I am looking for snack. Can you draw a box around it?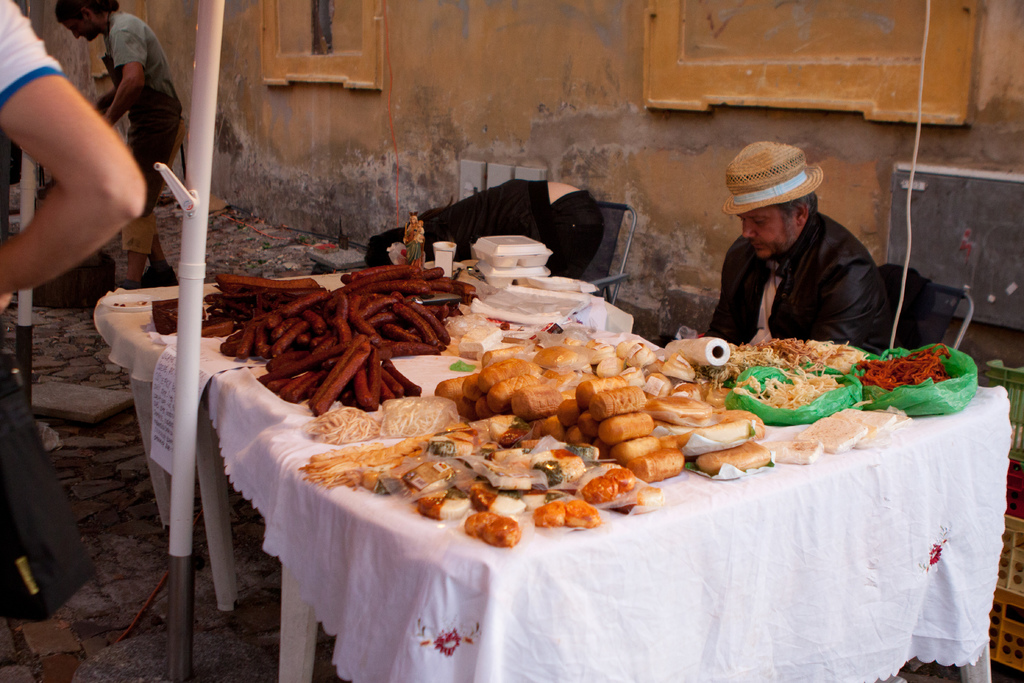
Sure, the bounding box is 421, 494, 470, 524.
